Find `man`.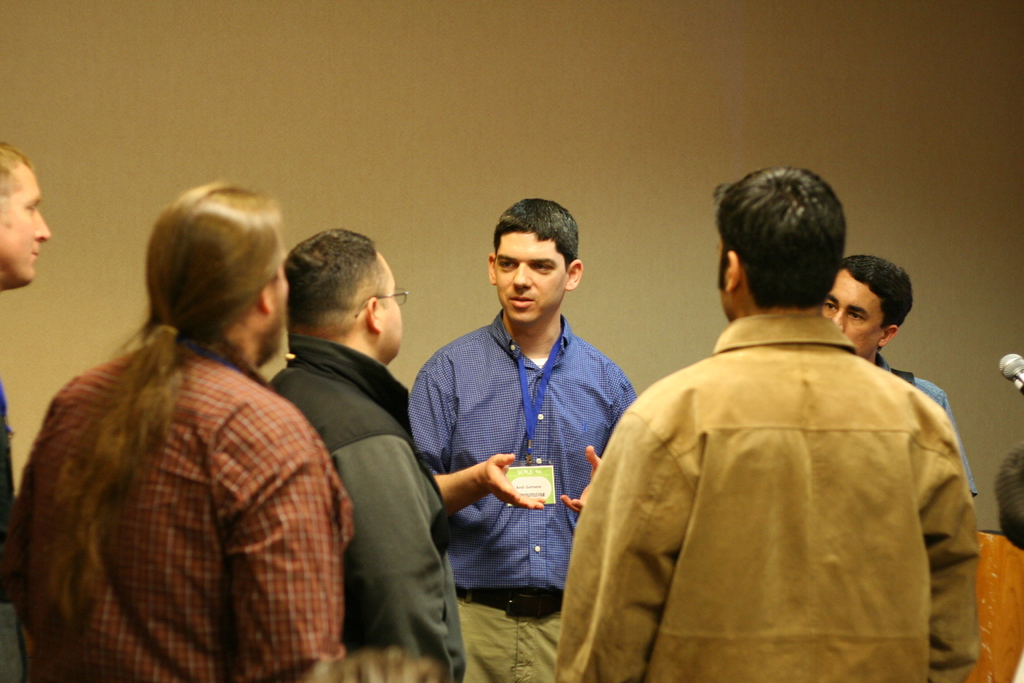
(587,167,998,682).
